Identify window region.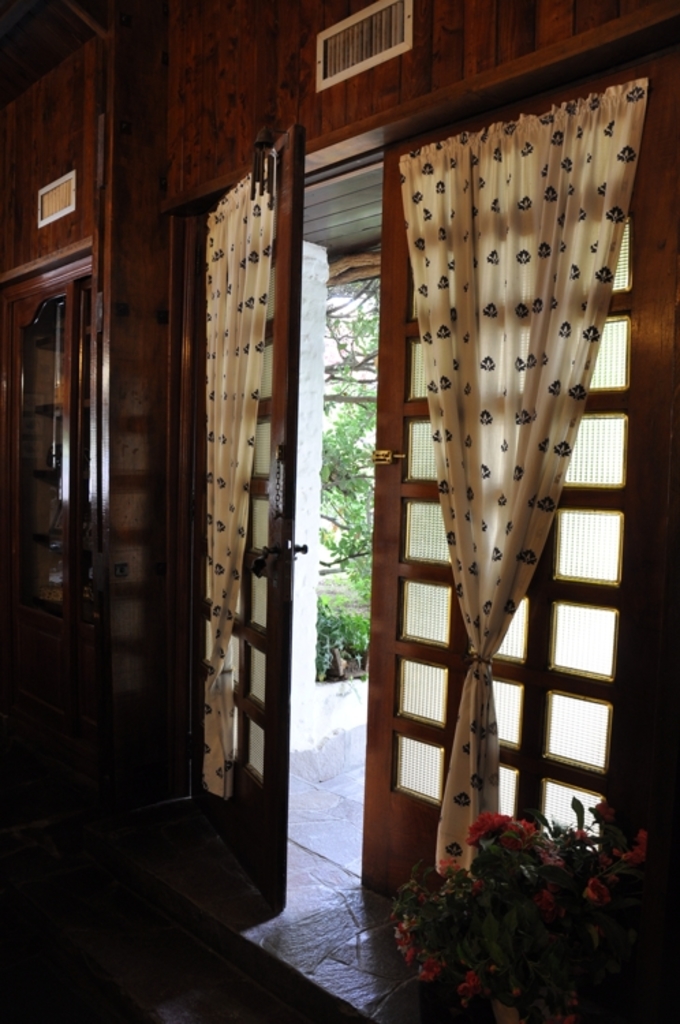
Region: 393, 60, 672, 849.
